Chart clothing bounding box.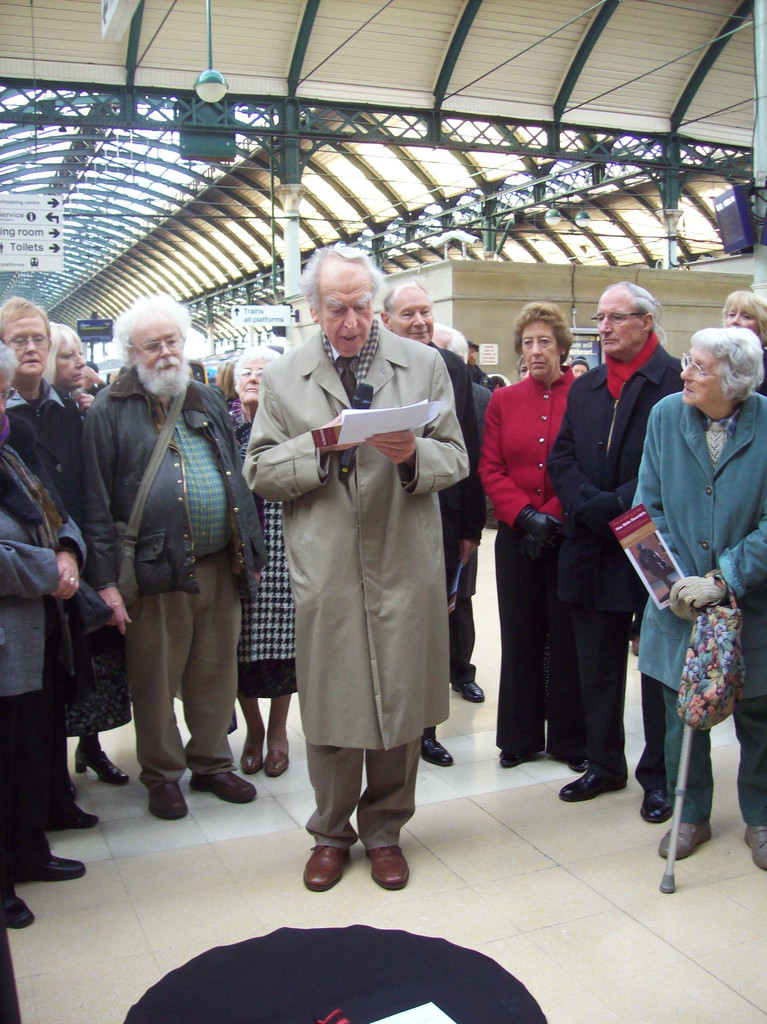
Charted: (631, 386, 766, 809).
